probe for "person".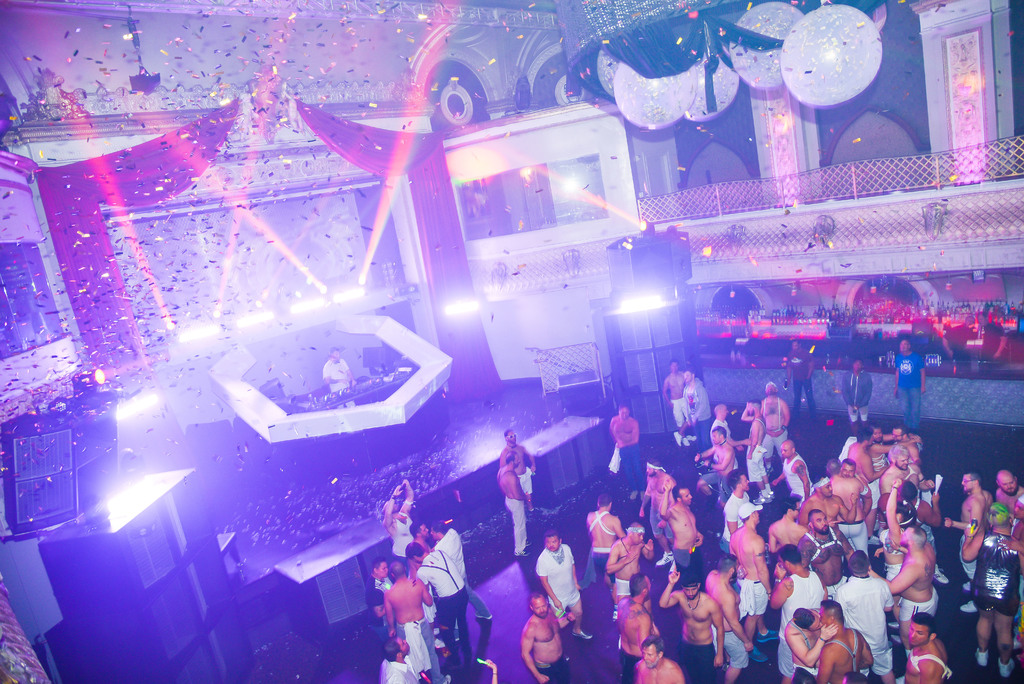
Probe result: BBox(684, 366, 714, 455).
